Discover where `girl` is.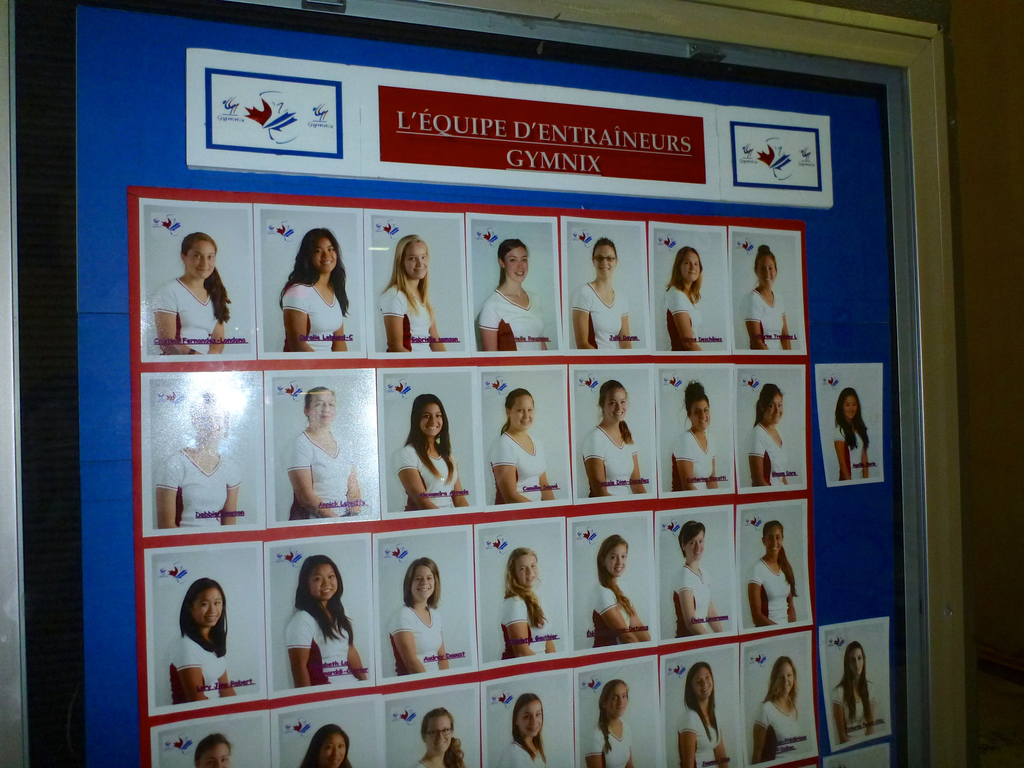
Discovered at (576, 240, 636, 349).
